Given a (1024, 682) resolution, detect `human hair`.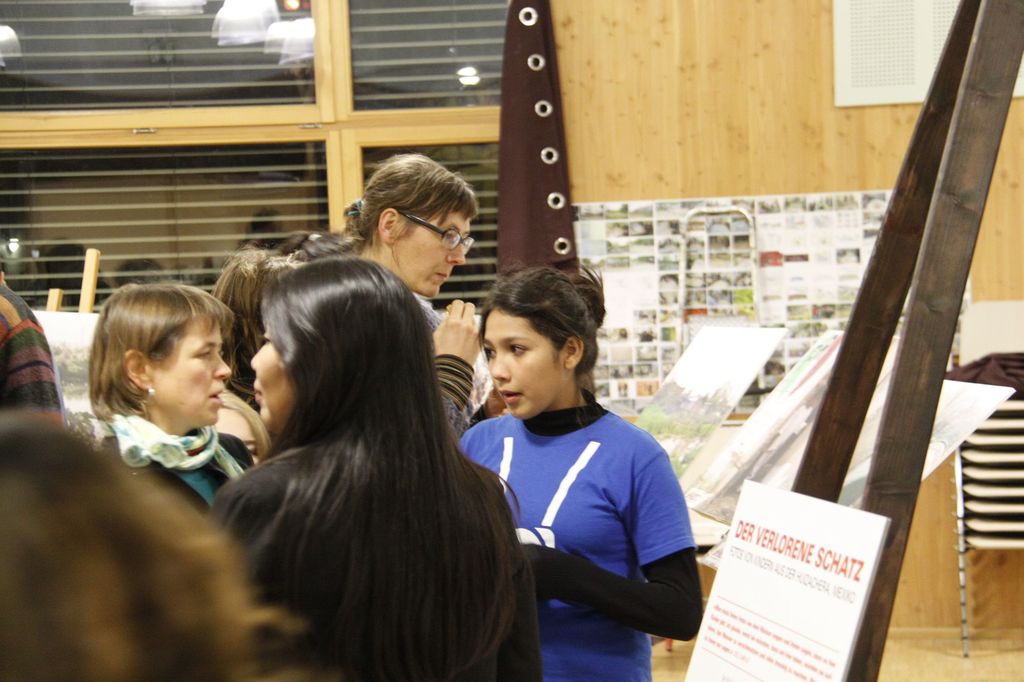
<region>337, 152, 476, 250</region>.
